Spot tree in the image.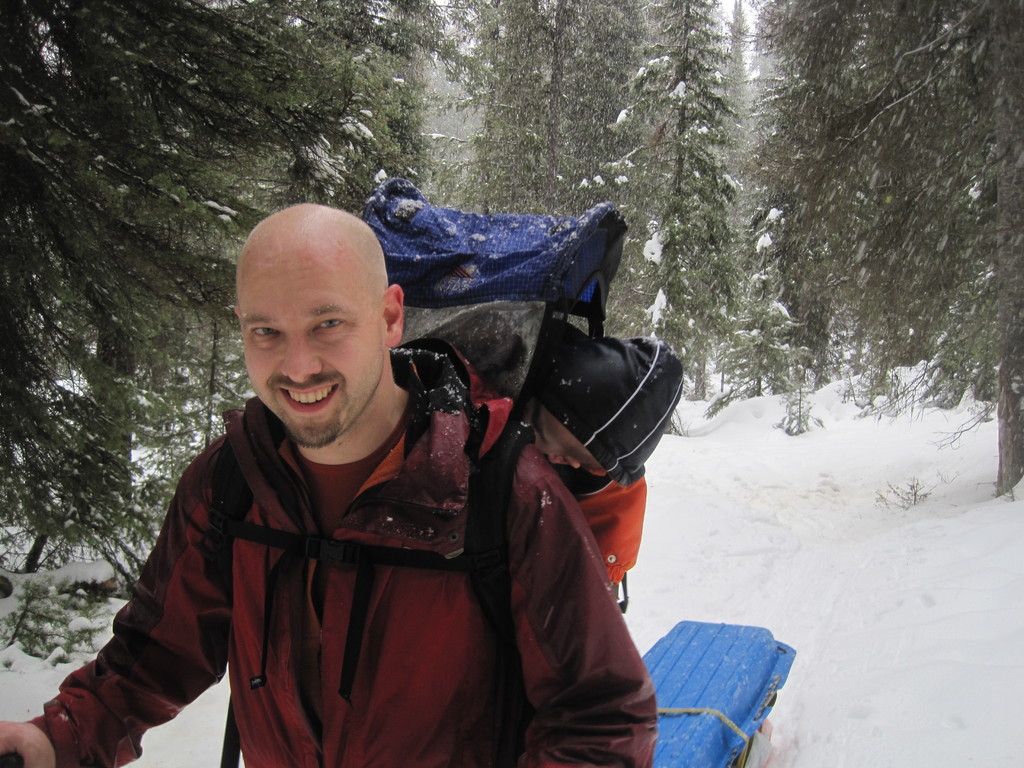
tree found at bbox(728, 0, 877, 390).
